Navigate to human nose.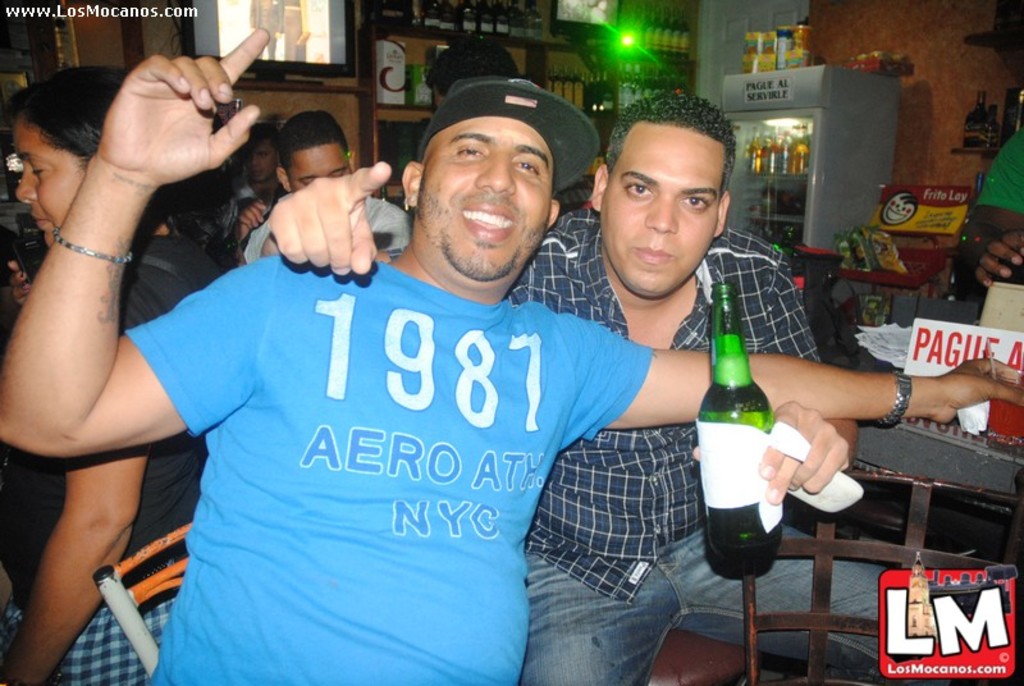
Navigation target: x1=475, y1=152, x2=518, y2=198.
